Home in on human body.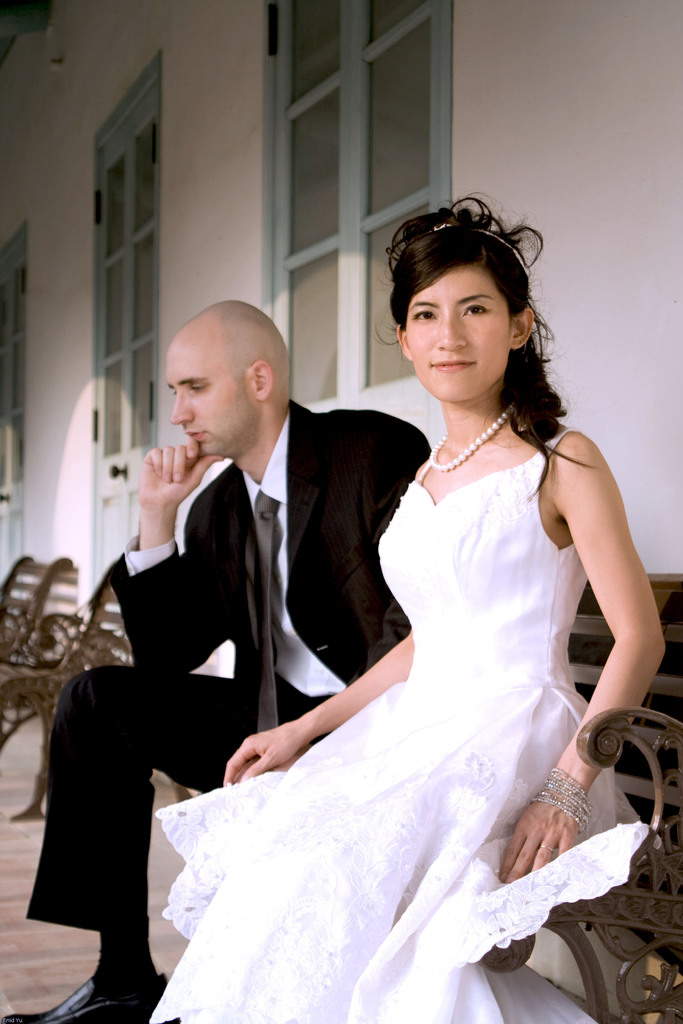
Homed in at 153,406,663,1023.
